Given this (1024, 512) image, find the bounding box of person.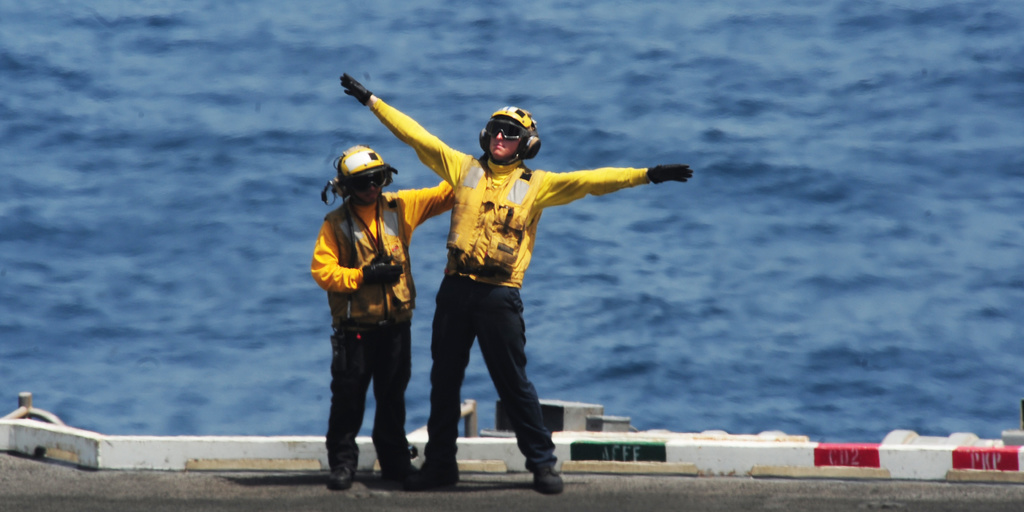
[x1=314, y1=142, x2=451, y2=488].
